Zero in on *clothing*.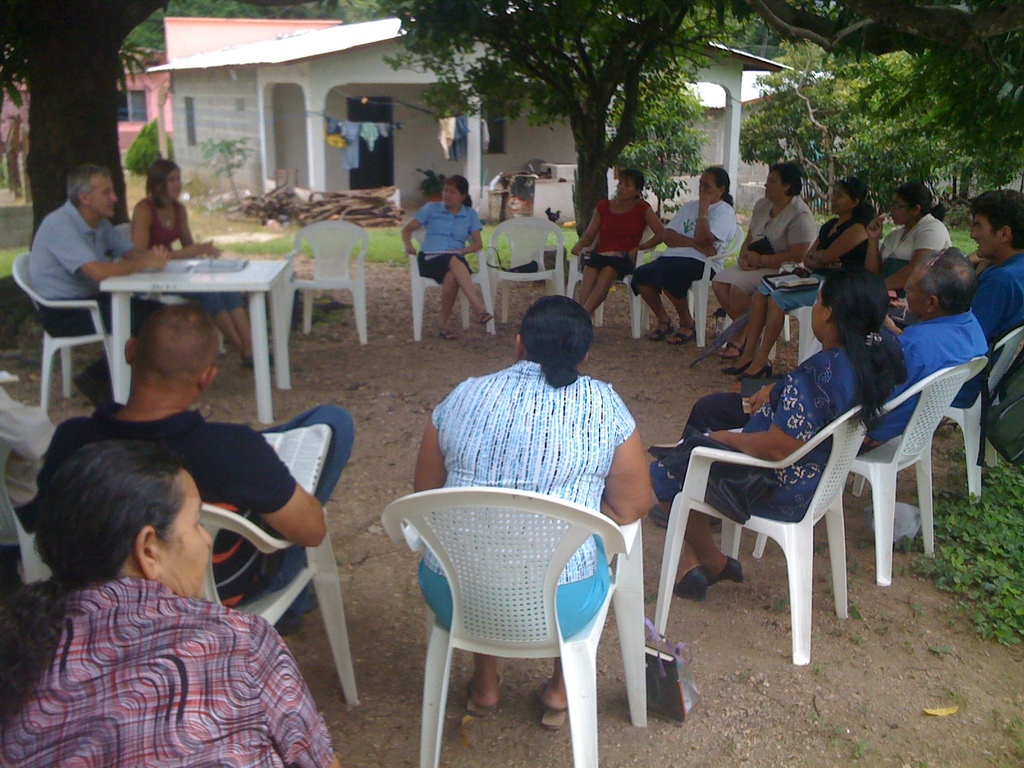
Zeroed in: [712, 196, 816, 299].
